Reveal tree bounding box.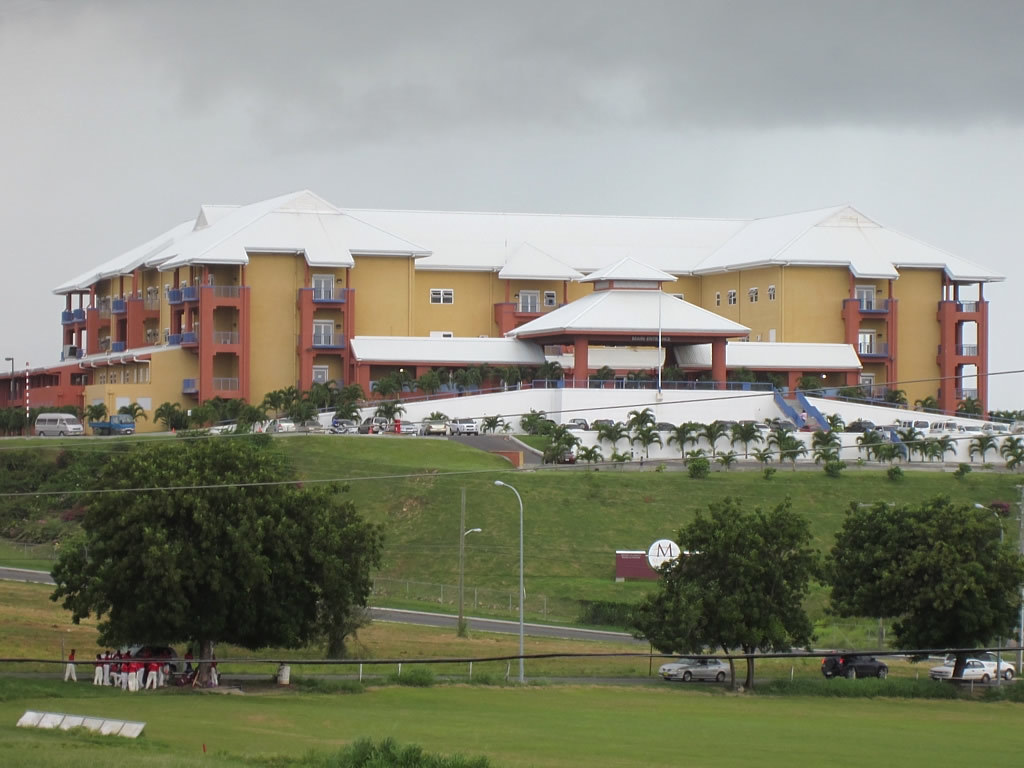
Revealed: <box>664,424,696,461</box>.
